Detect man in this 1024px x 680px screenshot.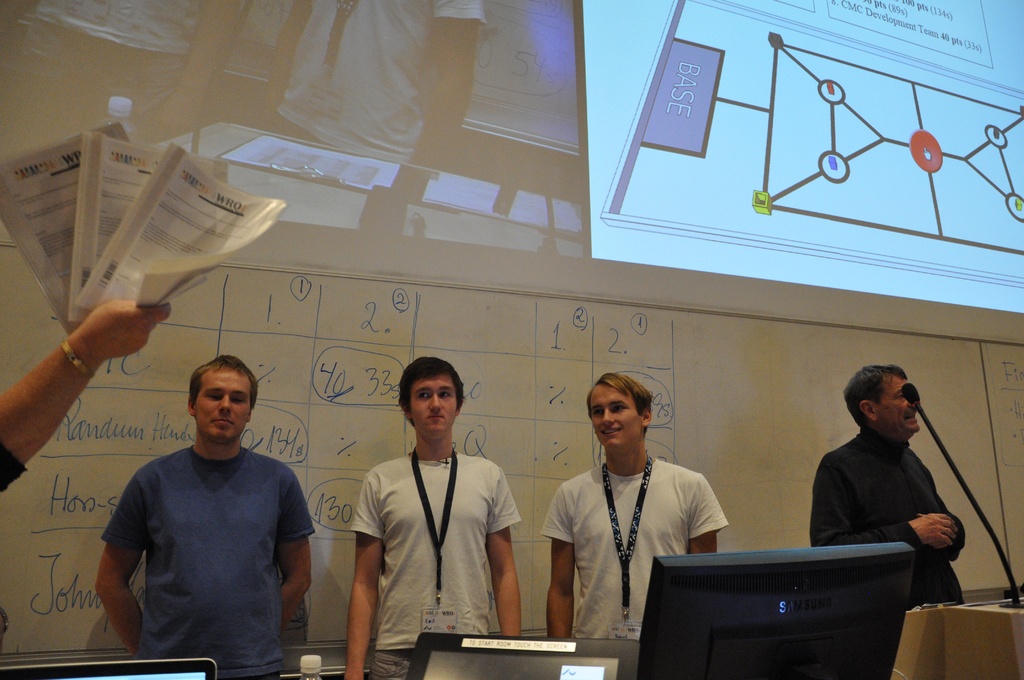
Detection: [x1=536, y1=366, x2=727, y2=651].
